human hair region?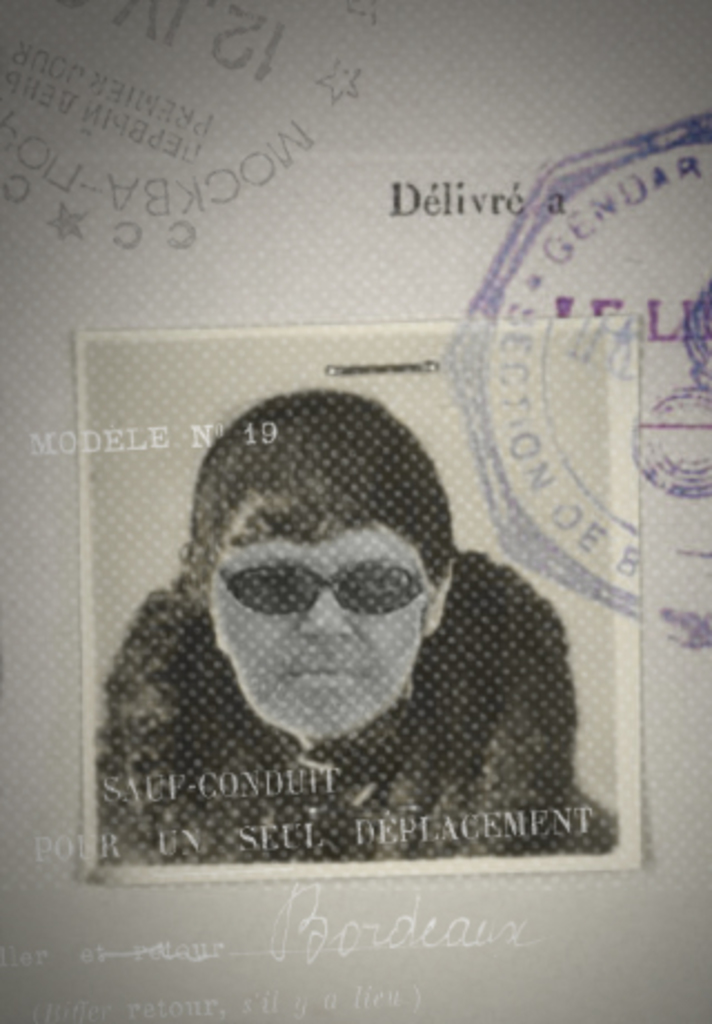
locate(142, 403, 461, 688)
